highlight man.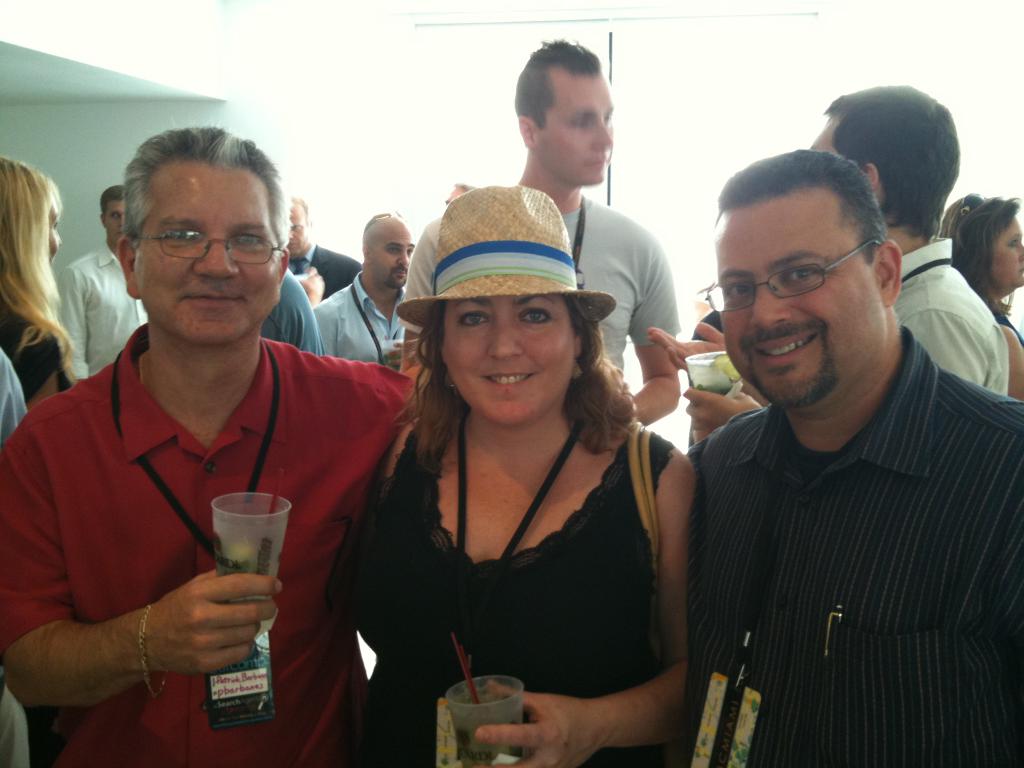
Highlighted region: <region>60, 189, 150, 380</region>.
